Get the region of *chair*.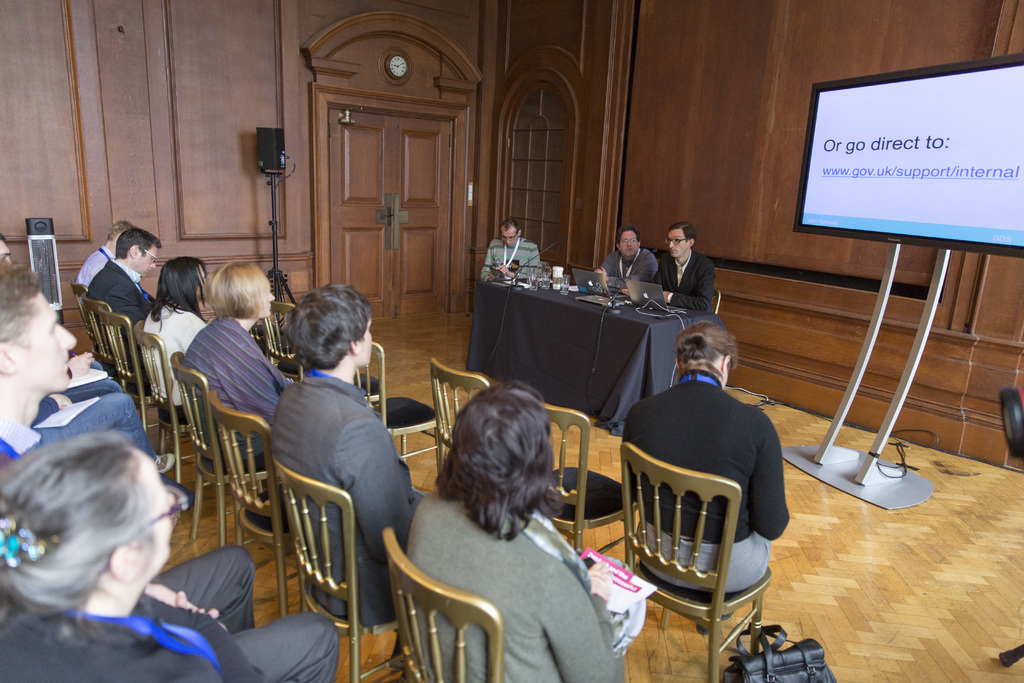
select_region(614, 425, 790, 677).
